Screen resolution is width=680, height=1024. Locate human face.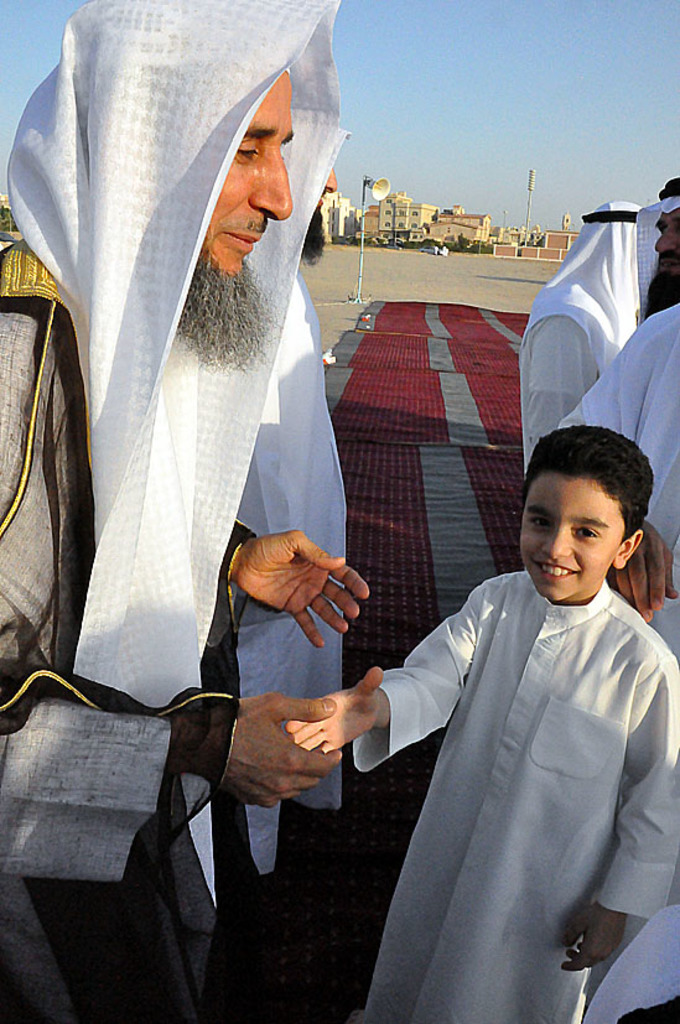
<region>653, 204, 679, 306</region>.
